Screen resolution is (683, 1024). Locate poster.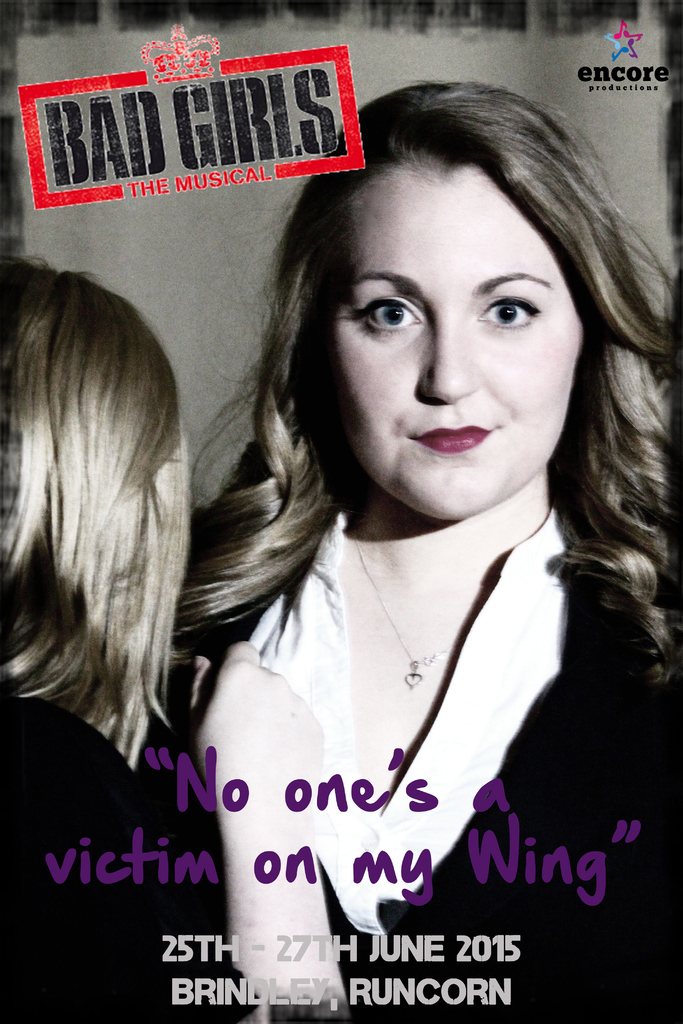
locate(0, 0, 682, 1023).
